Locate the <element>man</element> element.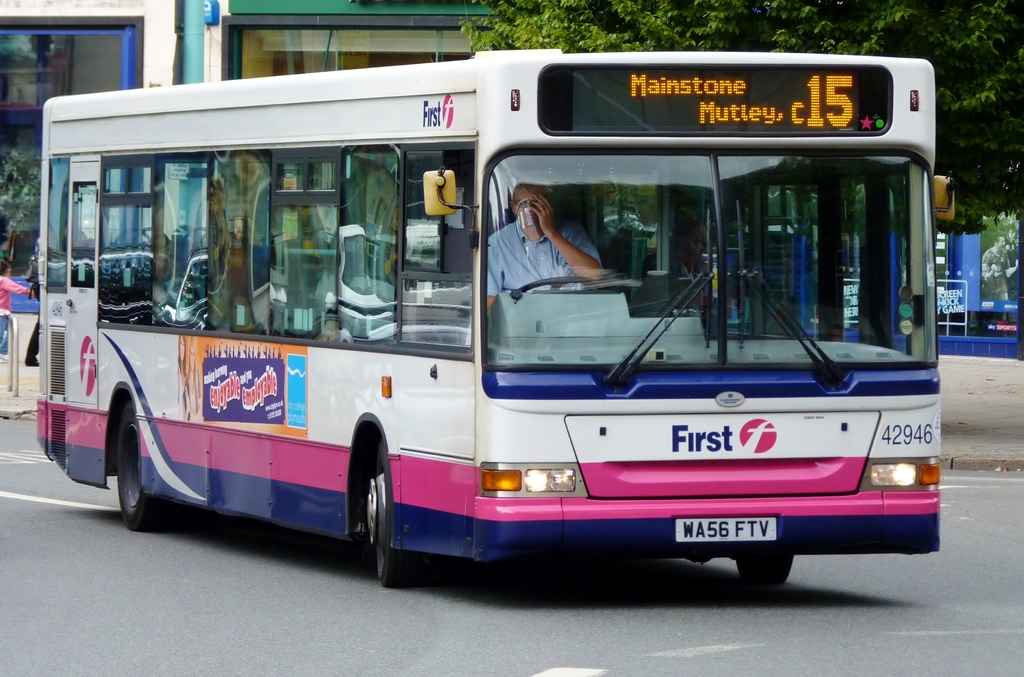
Element bbox: left=485, top=183, right=606, bottom=309.
